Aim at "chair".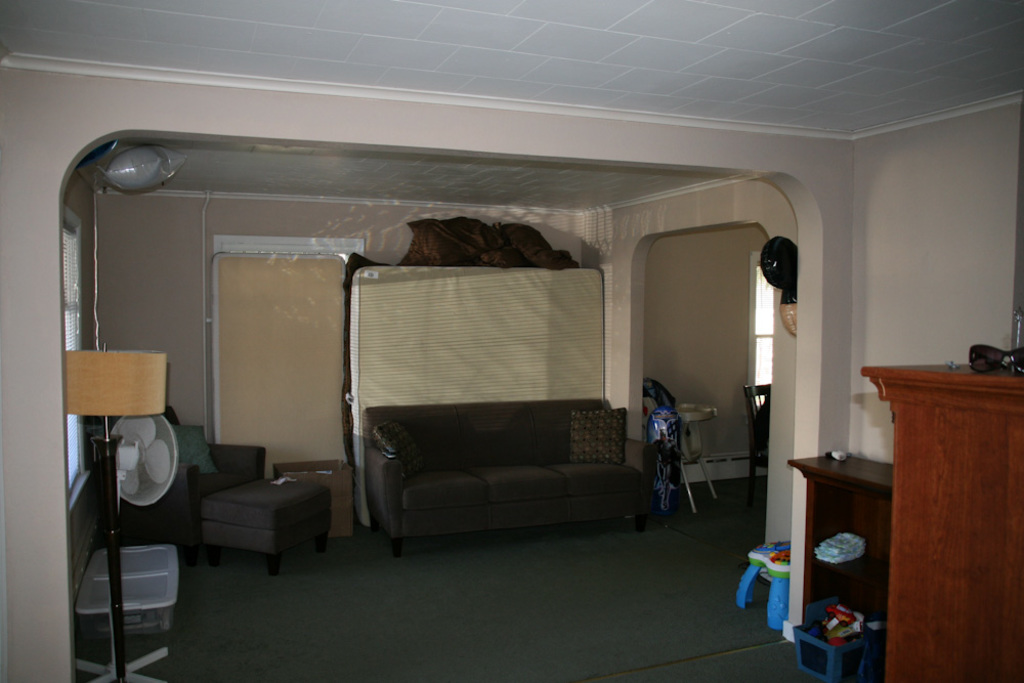
Aimed at (left=92, top=408, right=332, bottom=580).
